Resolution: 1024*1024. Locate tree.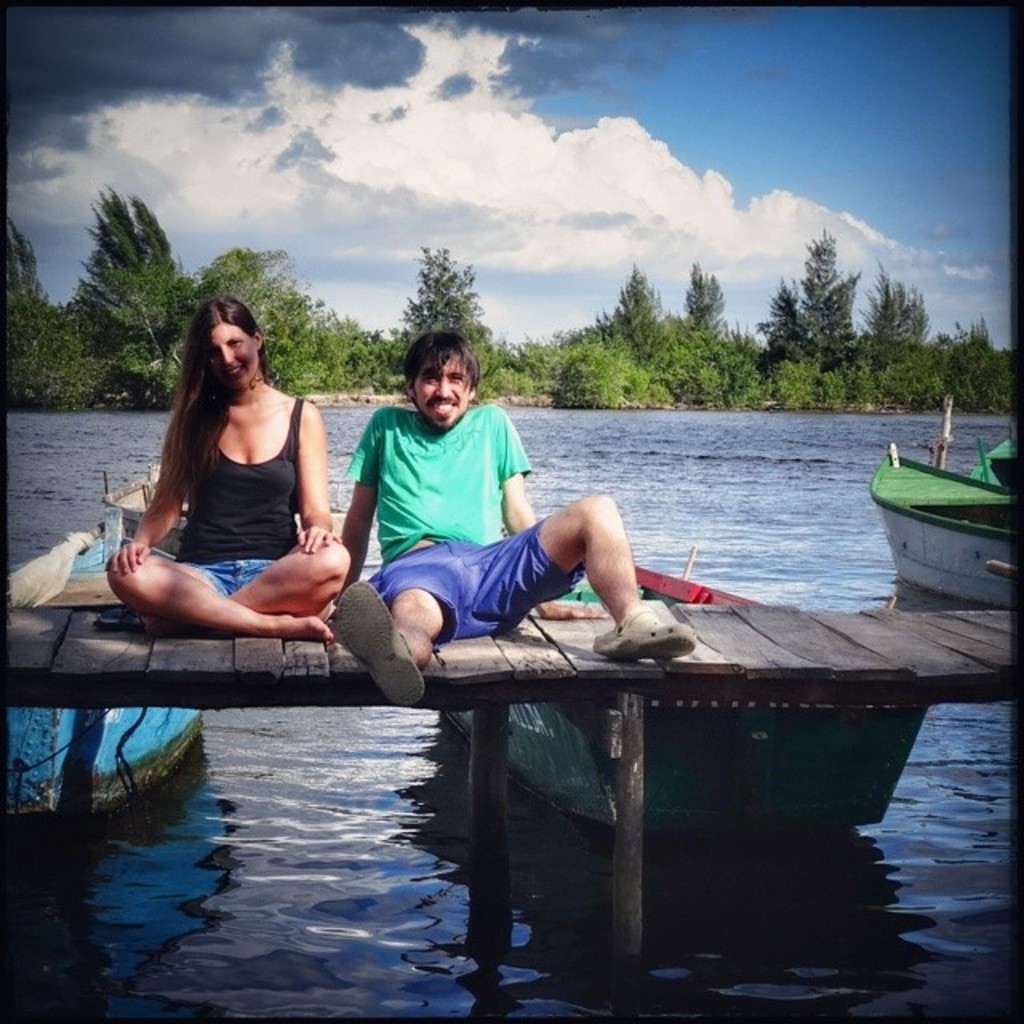
[598, 266, 667, 352].
